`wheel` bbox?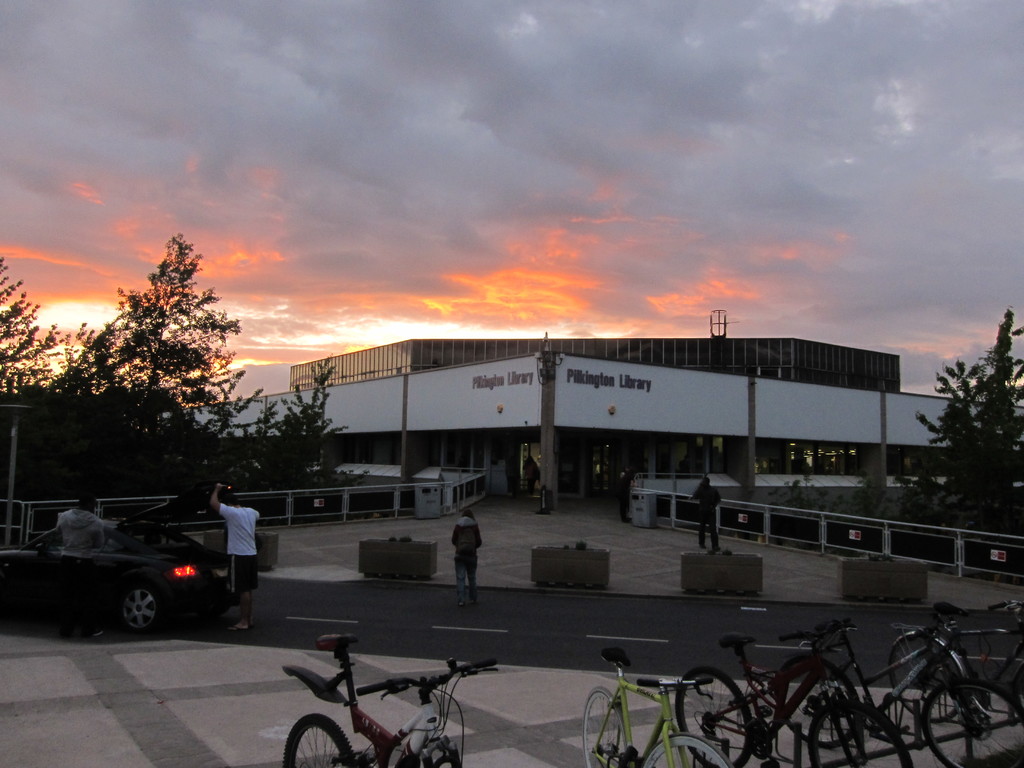
(676,666,754,766)
